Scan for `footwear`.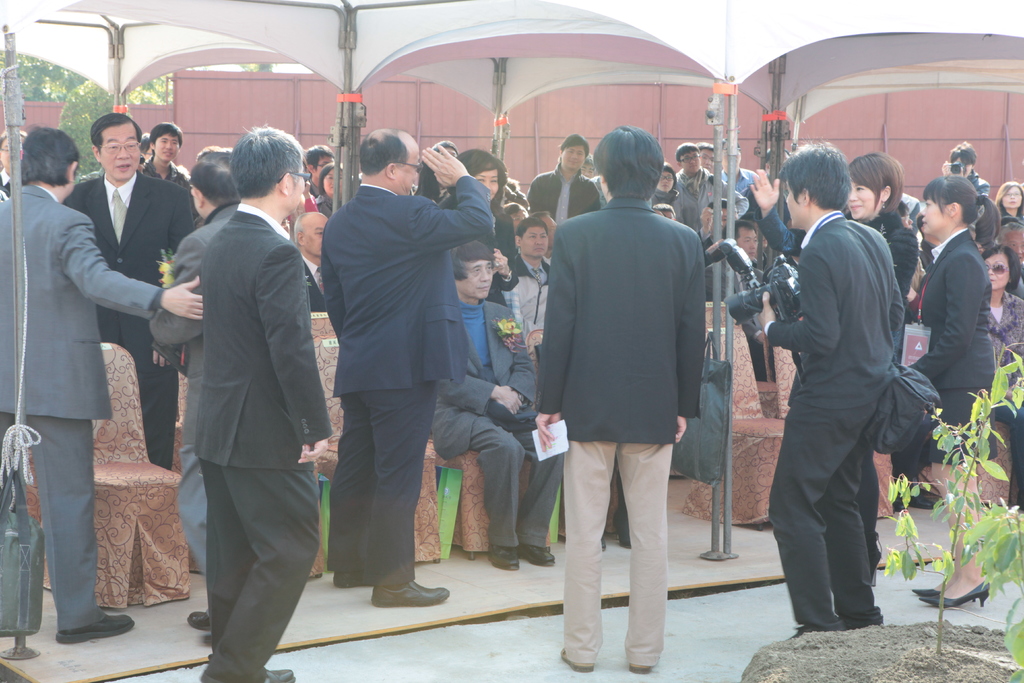
Scan result: [left=370, top=579, right=451, bottom=611].
